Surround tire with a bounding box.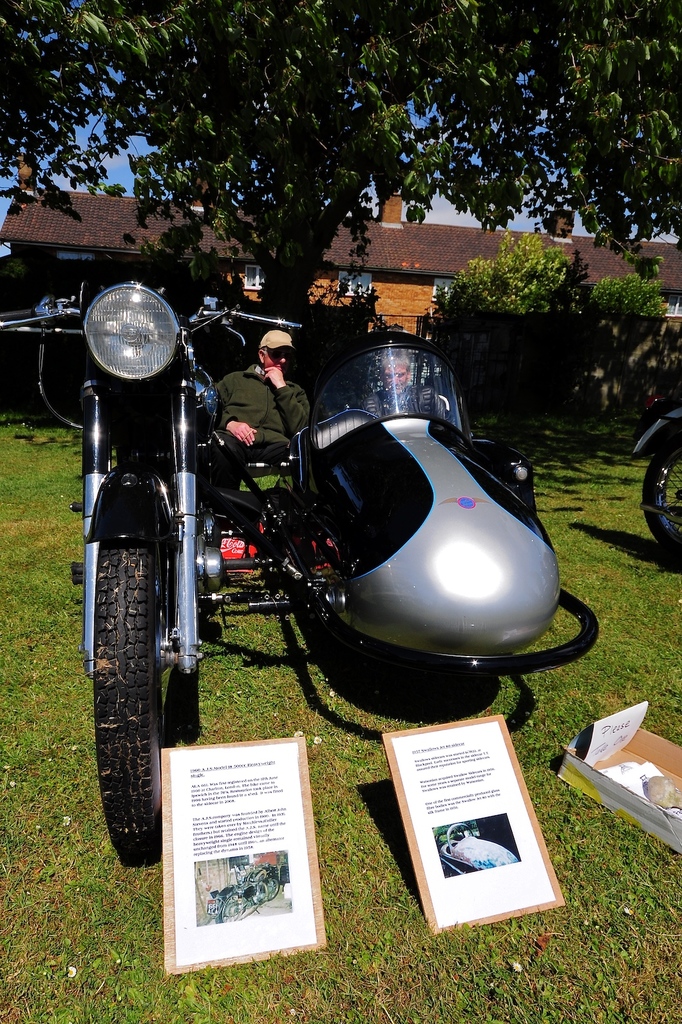
detection(92, 539, 162, 868).
